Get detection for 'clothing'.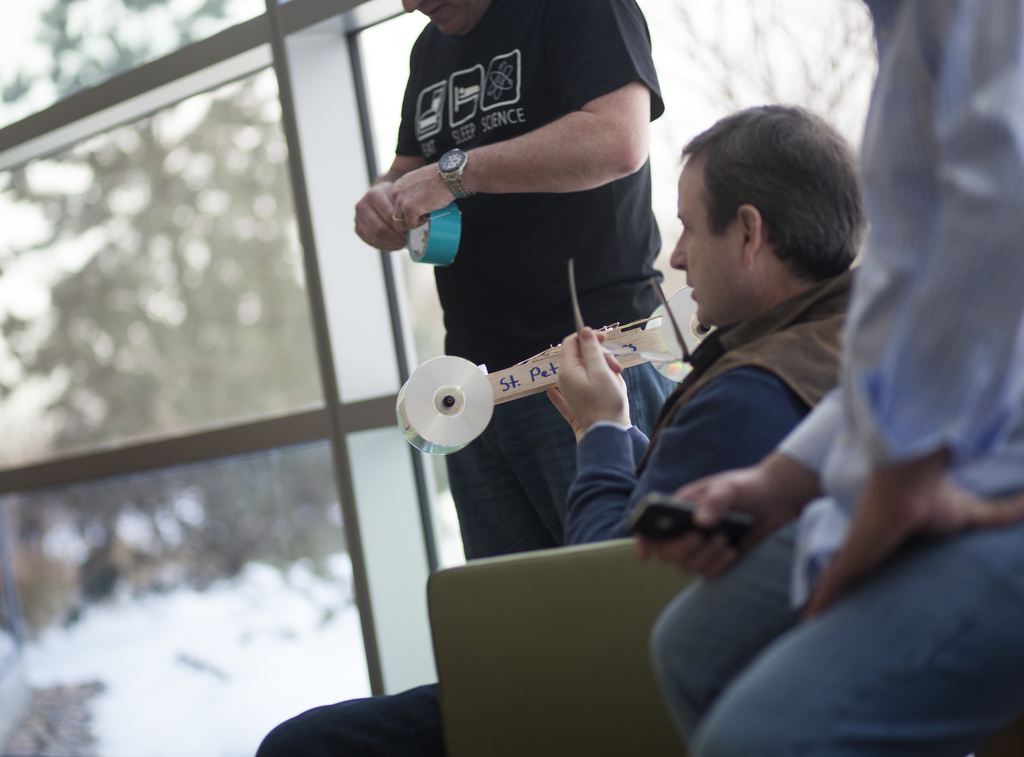
Detection: [x1=252, y1=273, x2=858, y2=756].
